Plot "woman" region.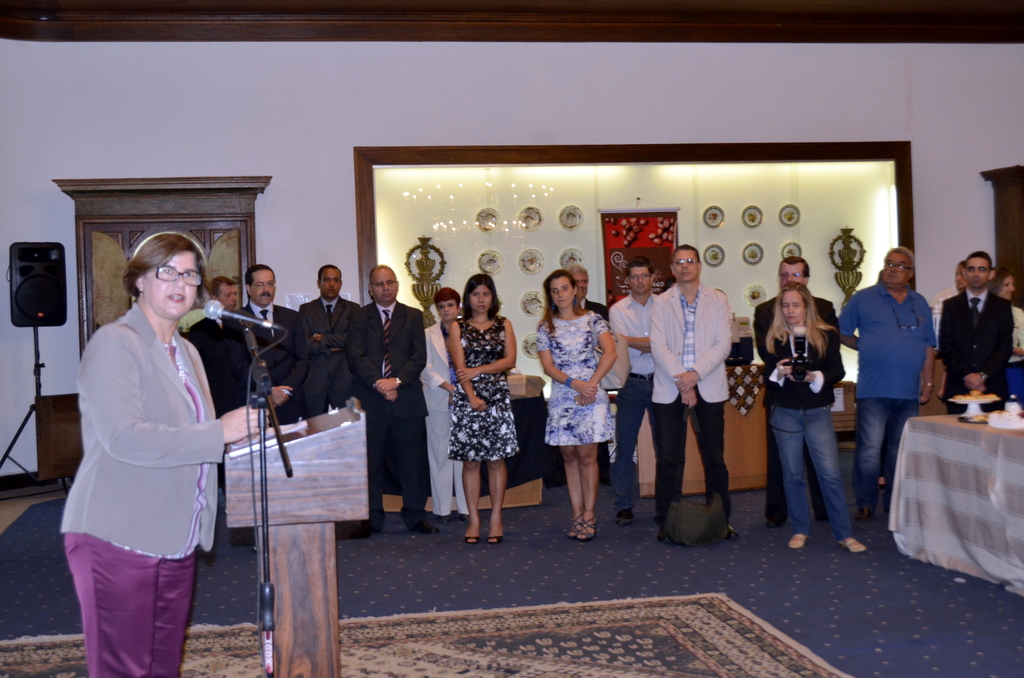
Plotted at 765 278 870 556.
